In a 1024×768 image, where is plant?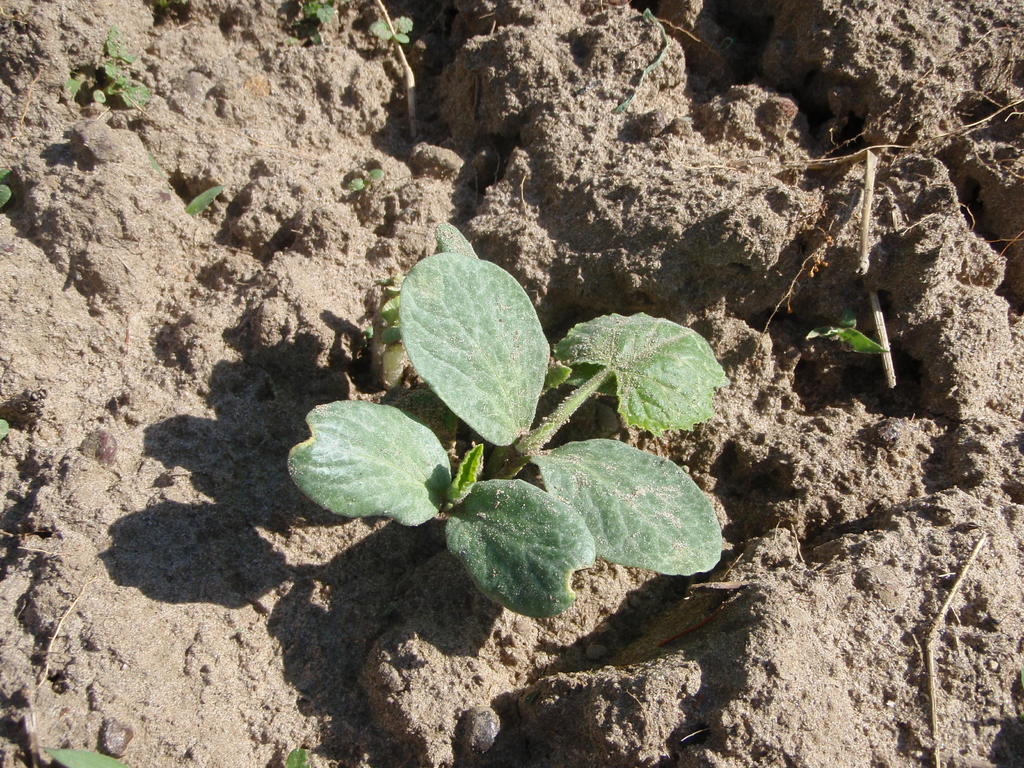
detection(67, 22, 150, 107).
